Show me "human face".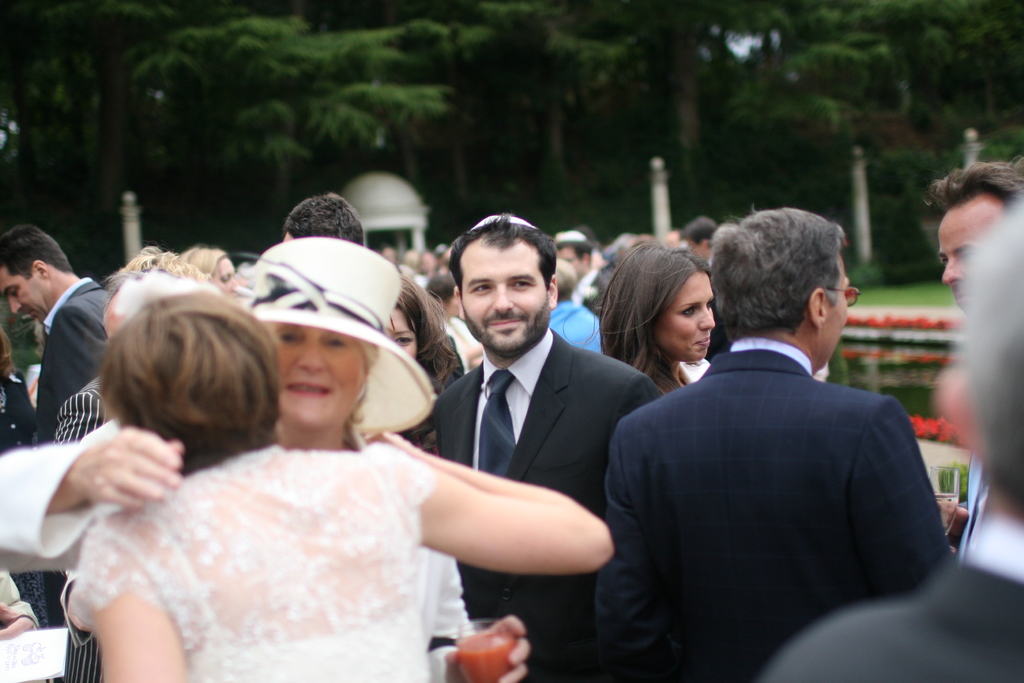
"human face" is here: Rect(268, 329, 361, 424).
